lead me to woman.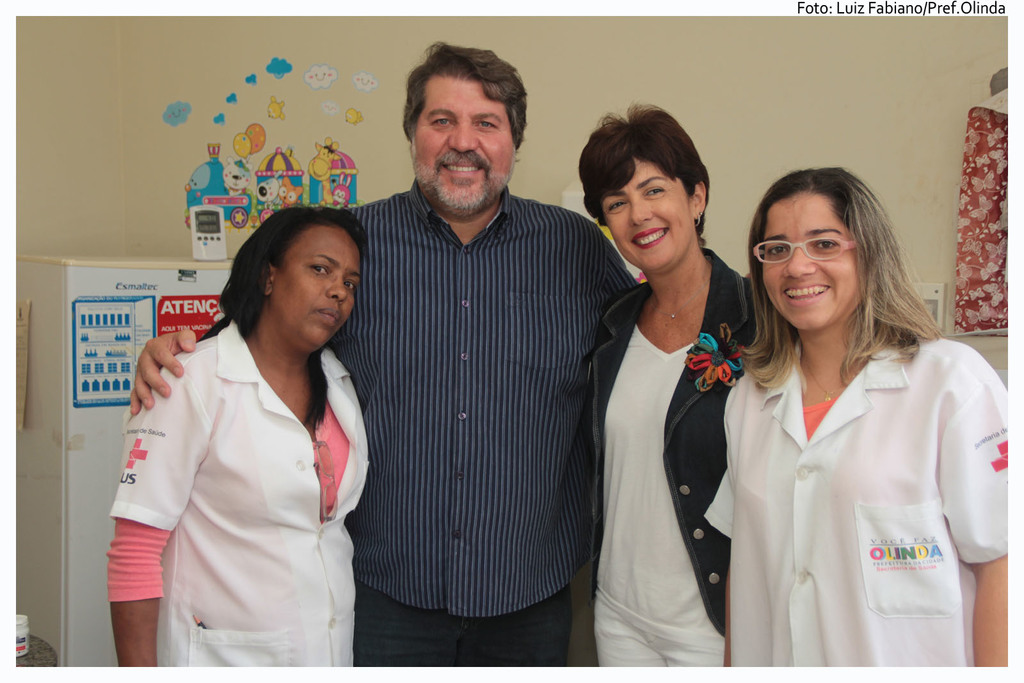
Lead to detection(106, 204, 372, 667).
